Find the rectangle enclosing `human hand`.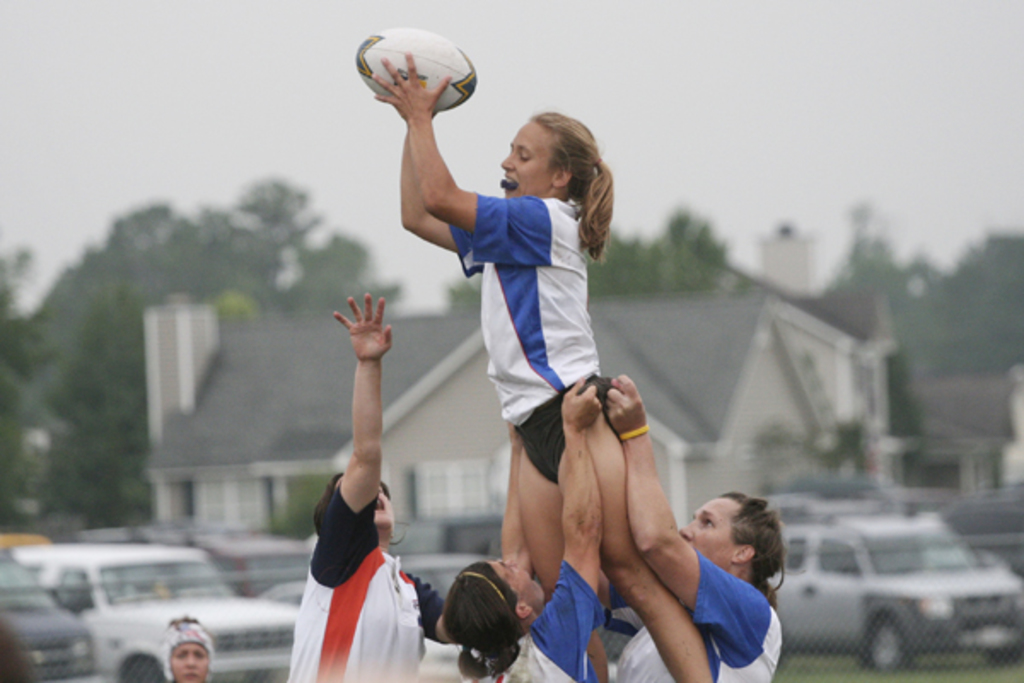
[599,371,650,435].
